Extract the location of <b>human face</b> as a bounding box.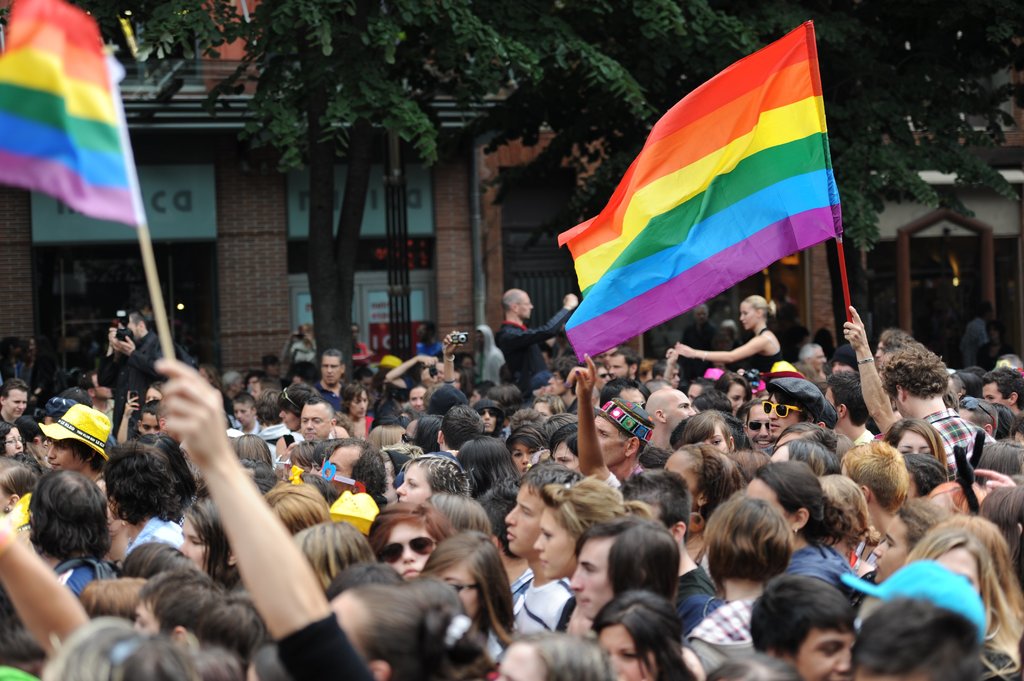
pyautogui.locateOnScreen(744, 406, 771, 447).
